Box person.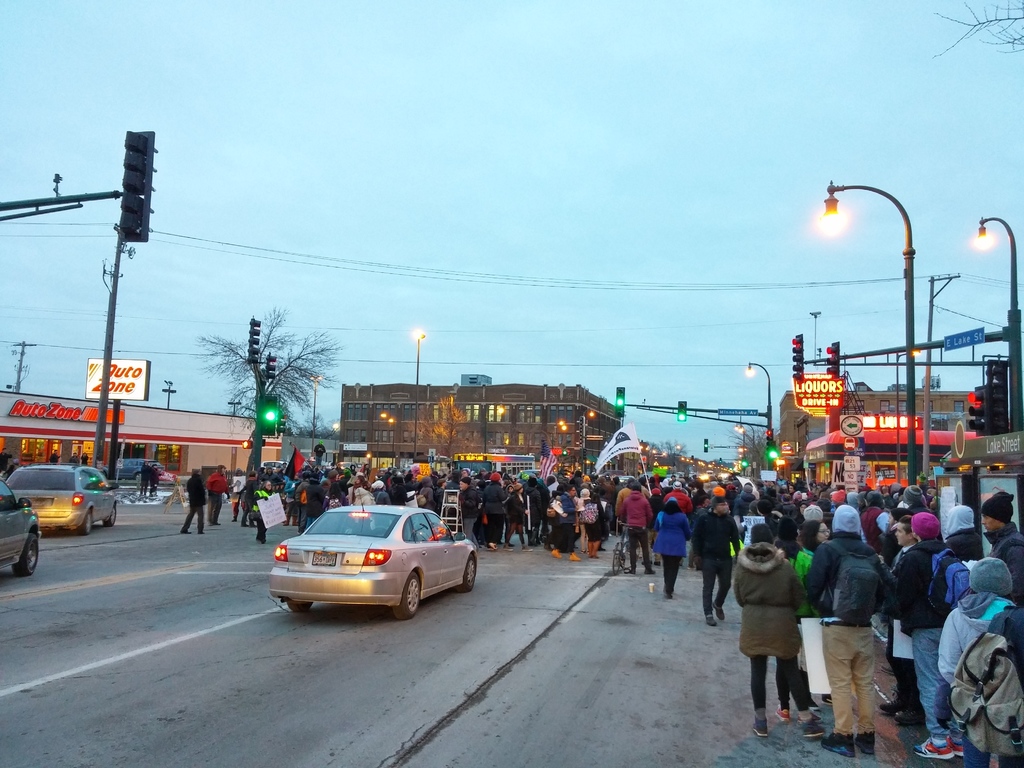
[left=150, top=462, right=159, bottom=495].
